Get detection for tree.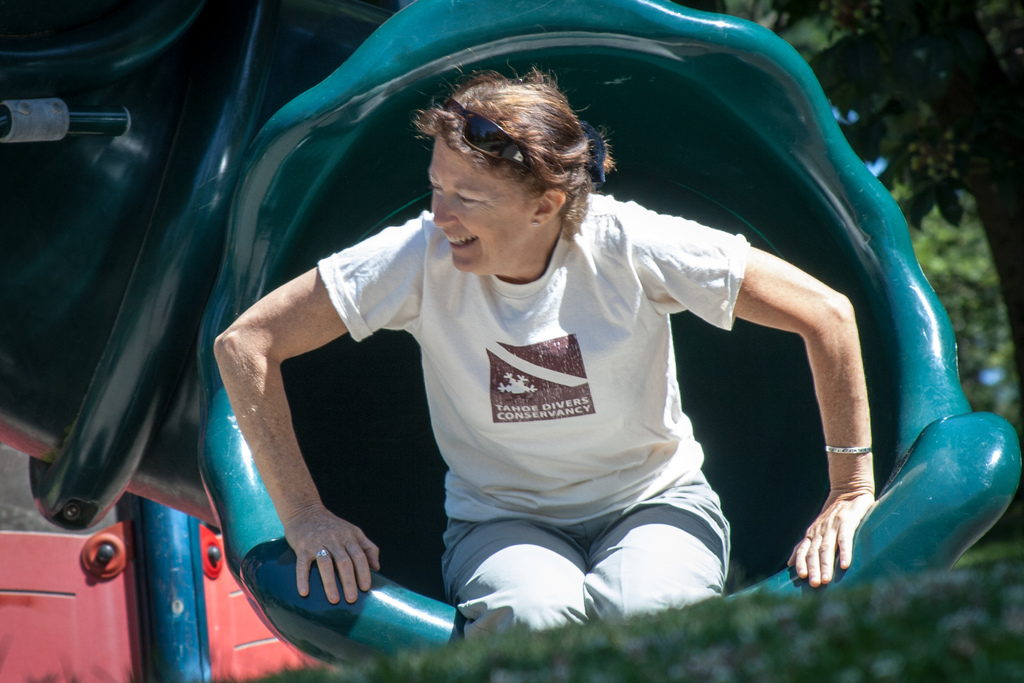
Detection: region(665, 0, 1023, 403).
